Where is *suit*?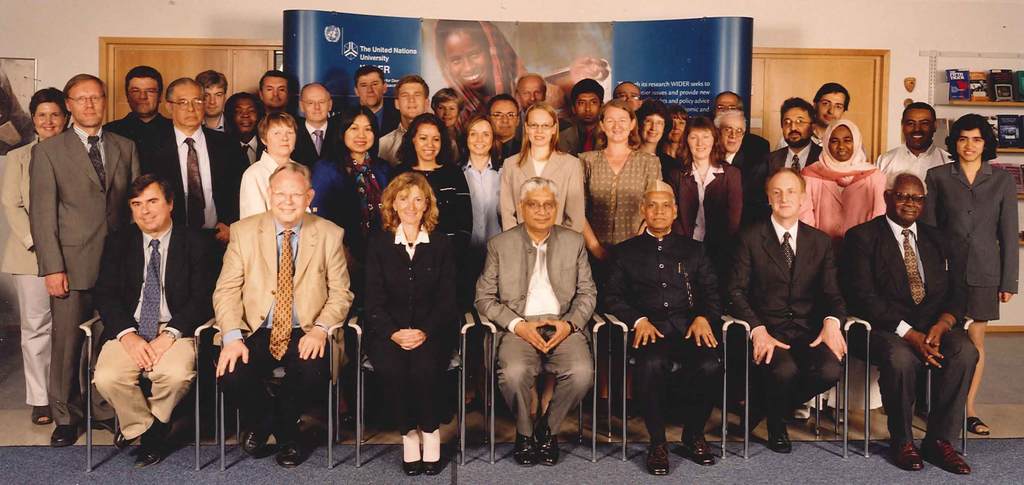
[360,223,467,427].
